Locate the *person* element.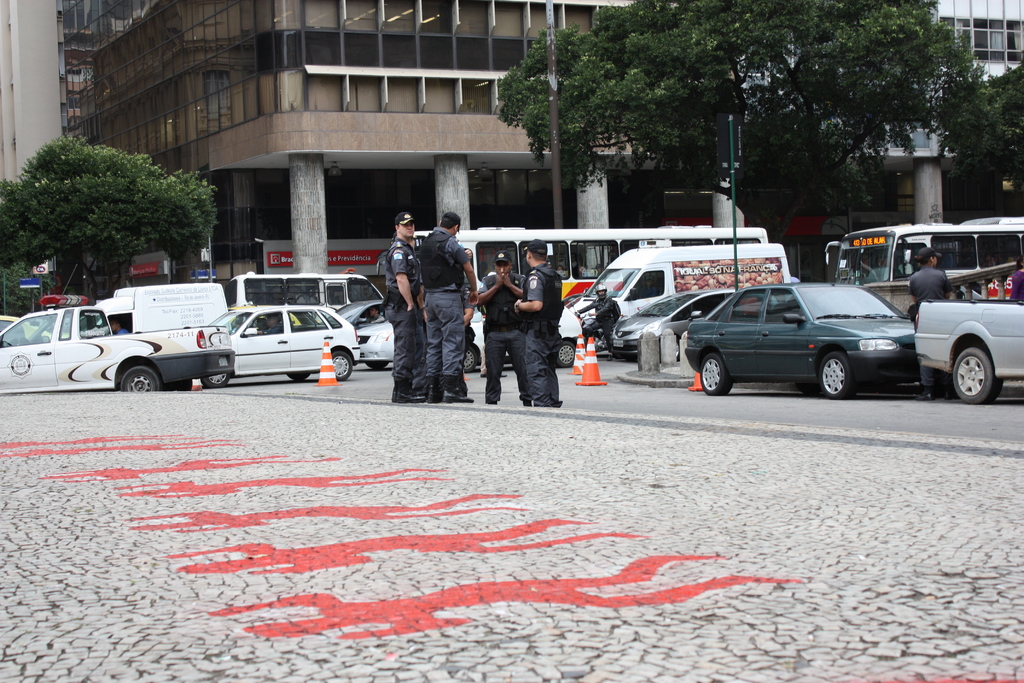
Element bbox: select_region(575, 283, 625, 359).
